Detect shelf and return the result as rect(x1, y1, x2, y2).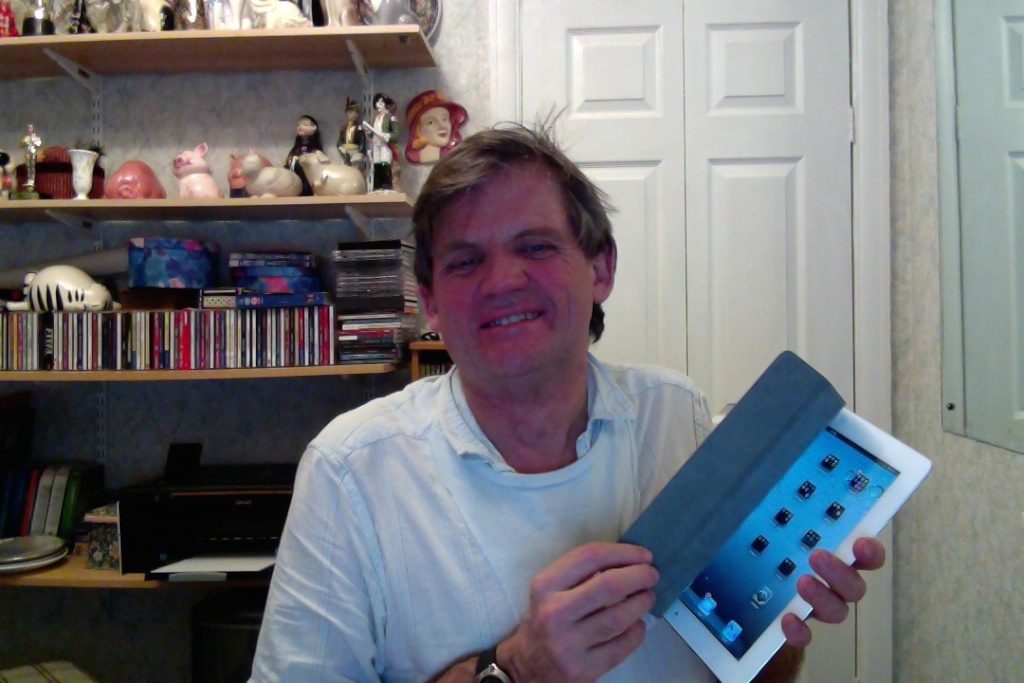
rect(0, 22, 435, 590).
